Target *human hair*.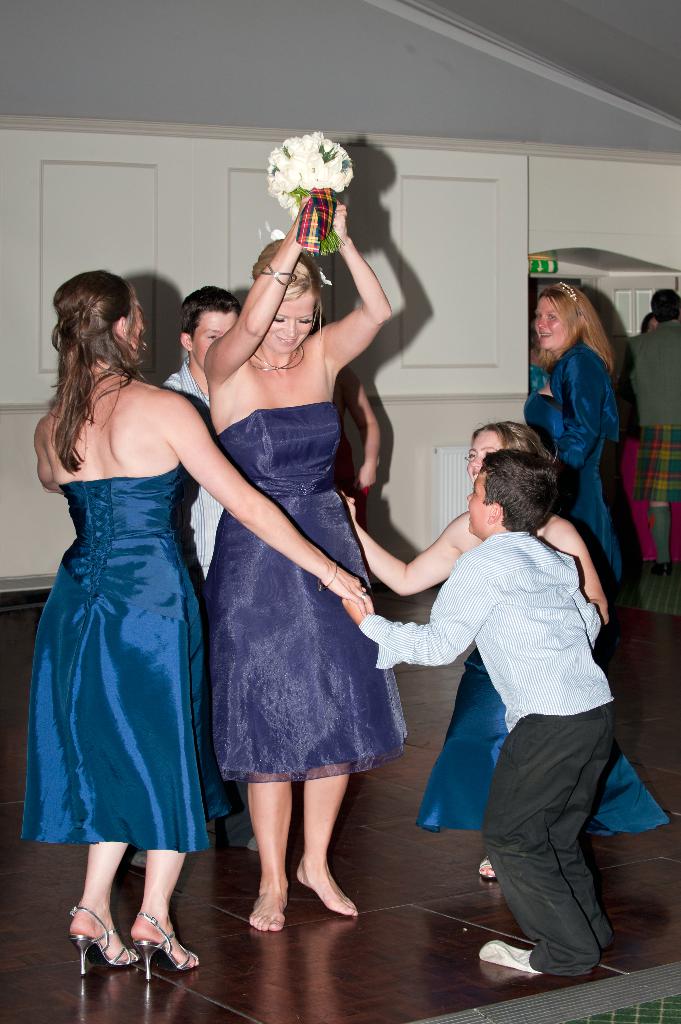
Target region: 254/232/329/304.
